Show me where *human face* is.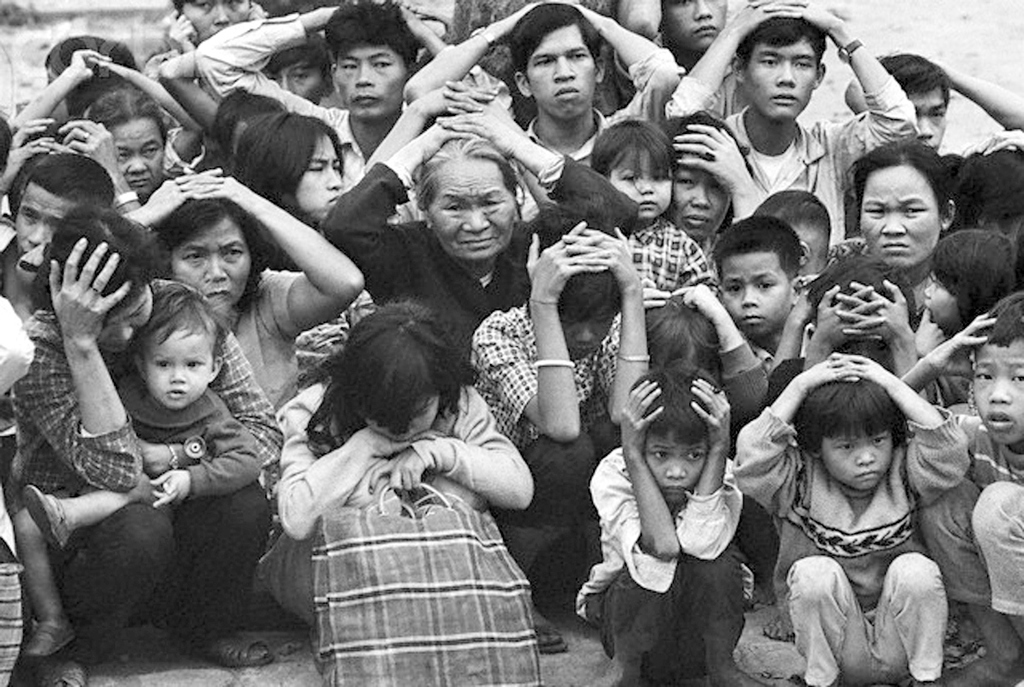
*human face* is at (left=109, top=119, right=167, bottom=198).
